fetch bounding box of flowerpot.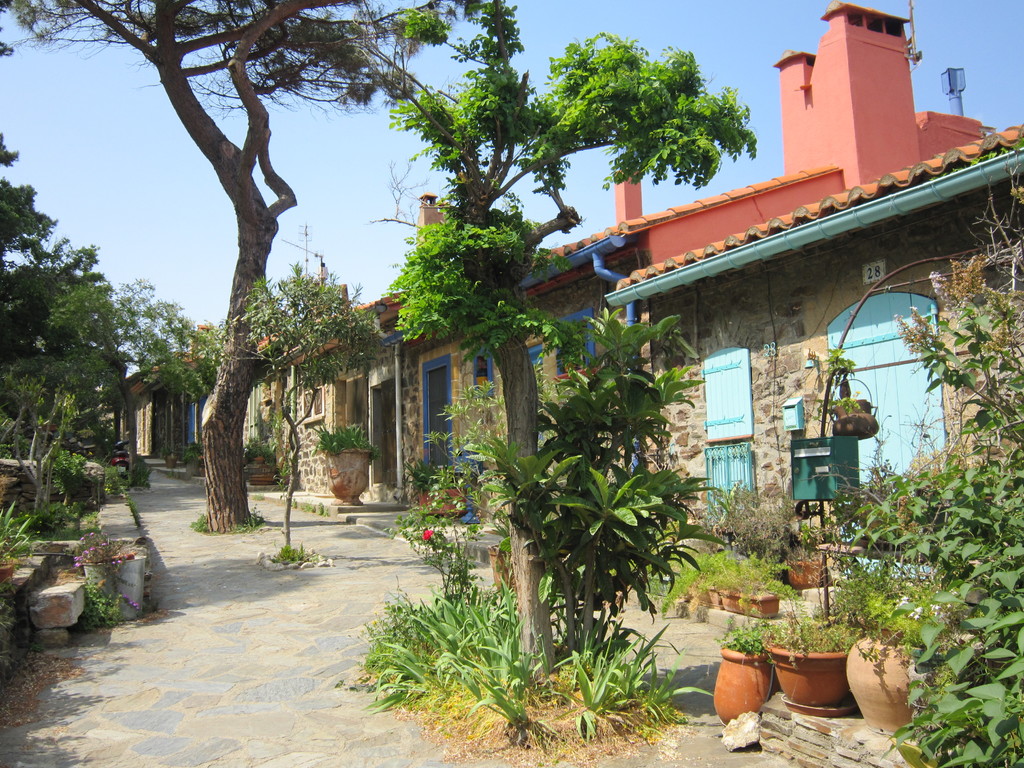
Bbox: locate(847, 641, 914, 735).
